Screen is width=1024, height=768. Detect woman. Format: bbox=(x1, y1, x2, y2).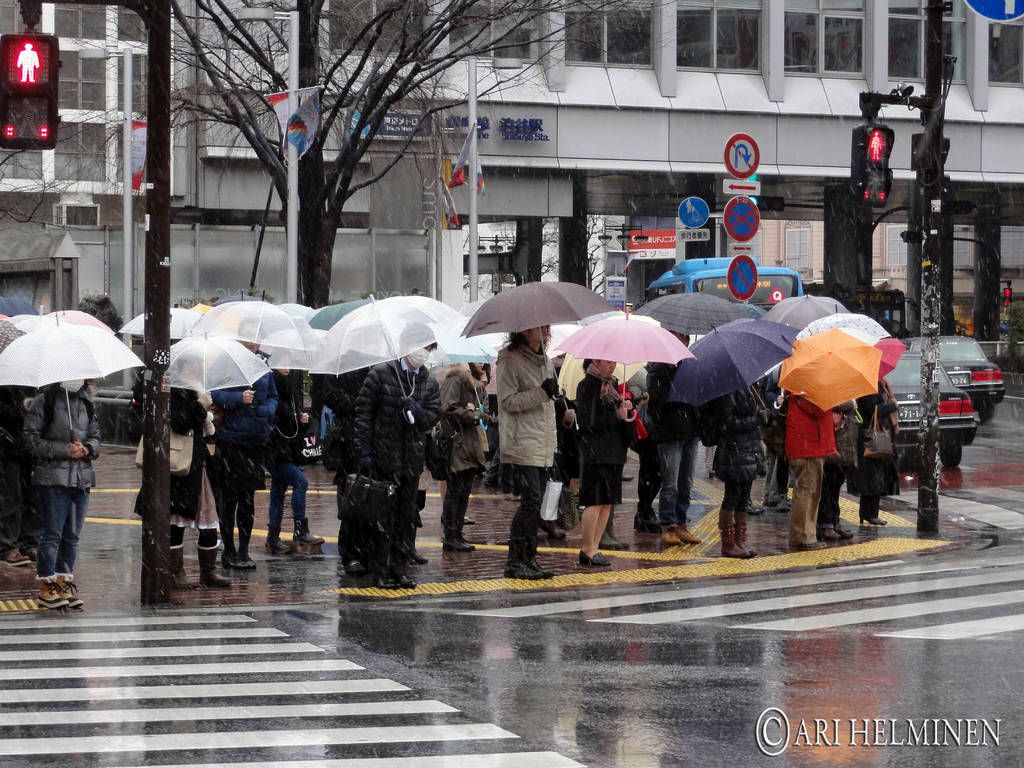
bbox=(566, 348, 641, 573).
